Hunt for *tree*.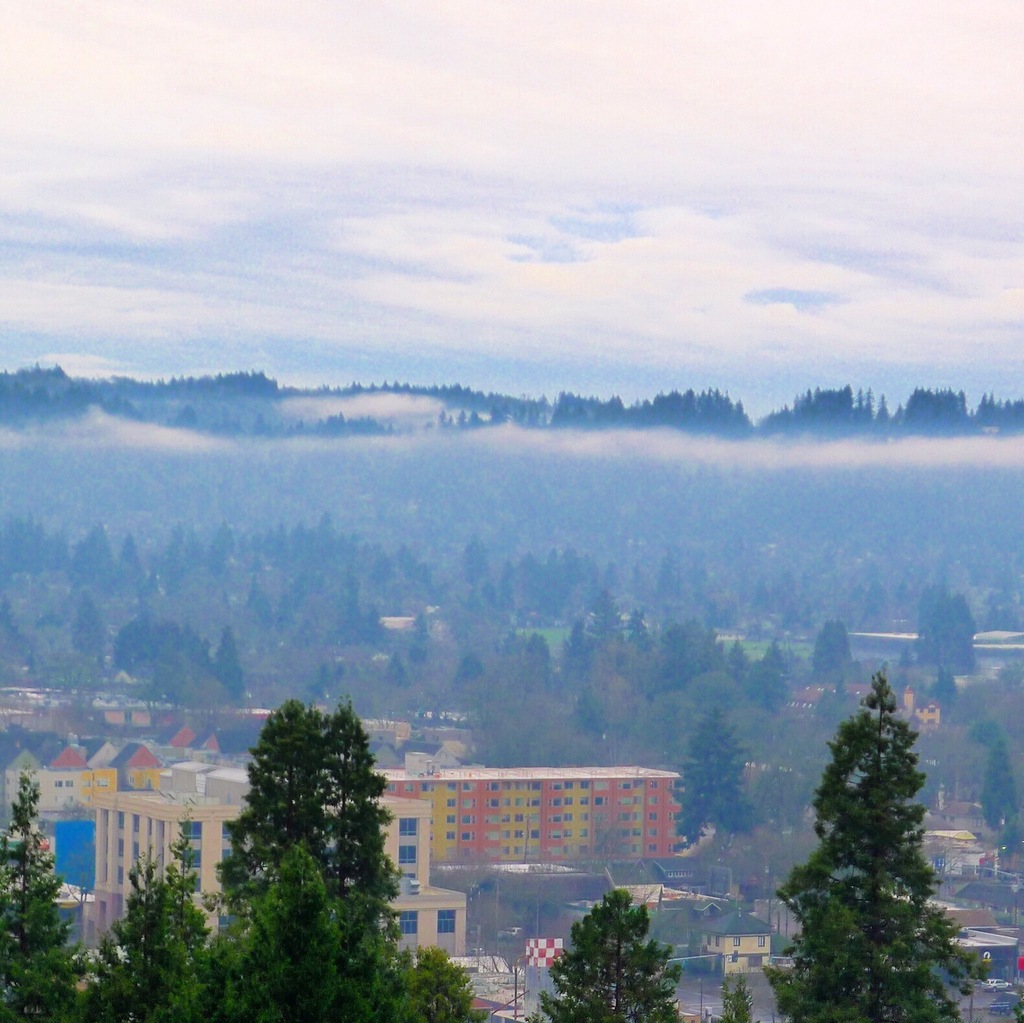
Hunted down at BBox(668, 718, 765, 854).
